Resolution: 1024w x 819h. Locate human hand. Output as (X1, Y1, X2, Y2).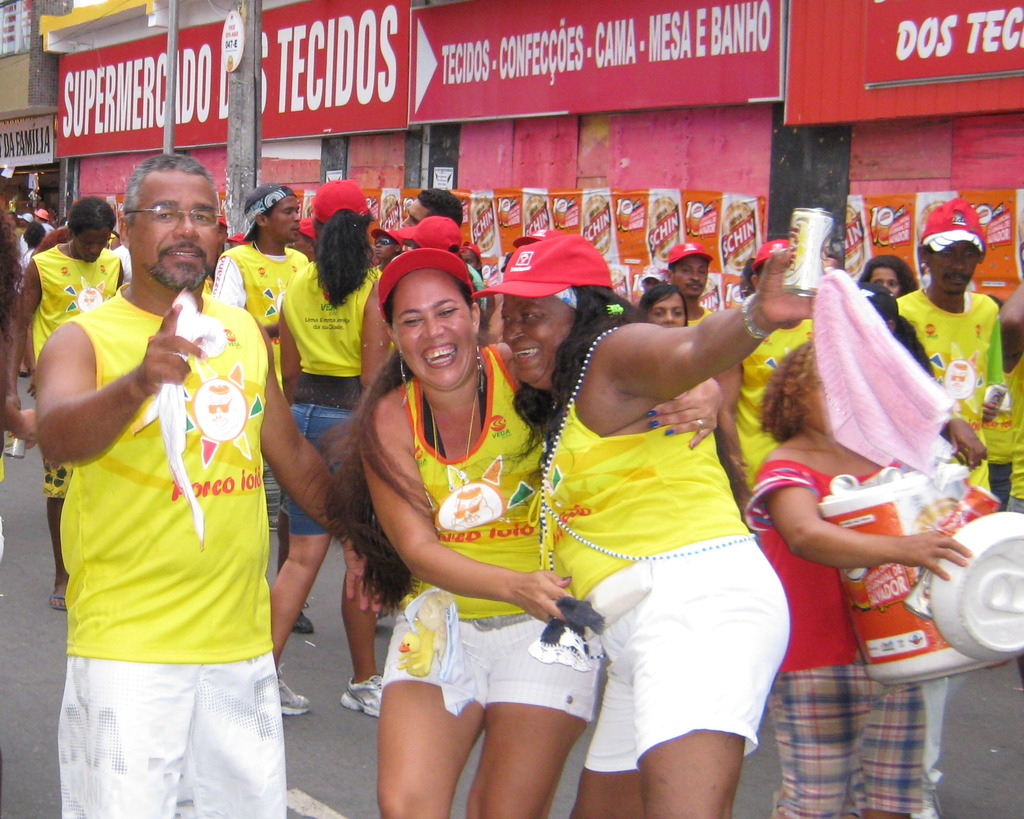
(946, 416, 988, 471).
